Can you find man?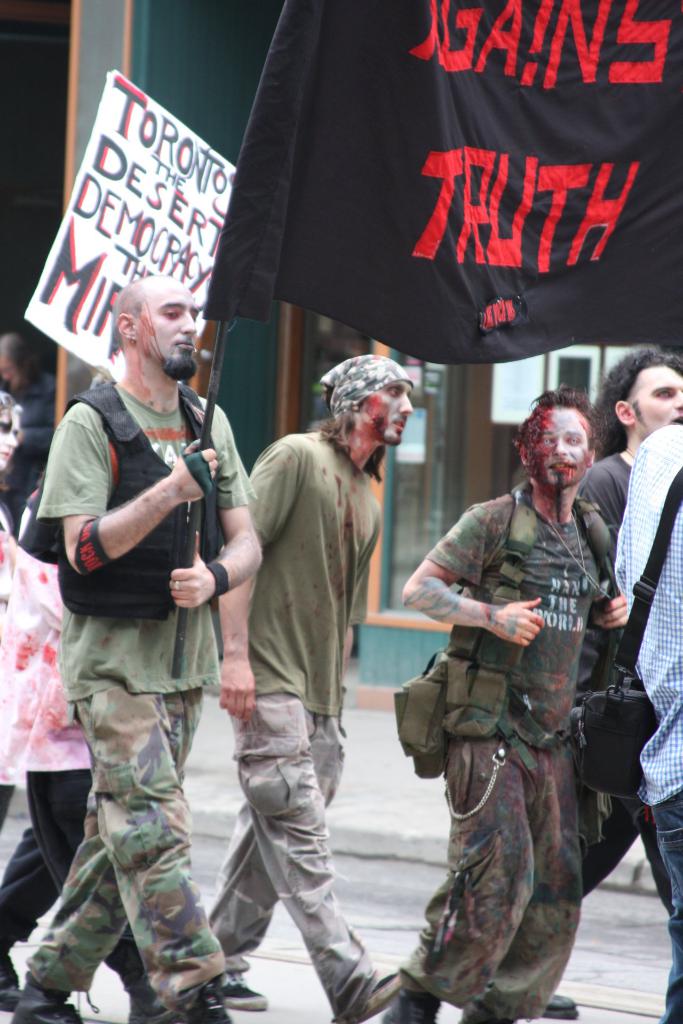
Yes, bounding box: pyautogui.locateOnScreen(201, 353, 418, 1023).
